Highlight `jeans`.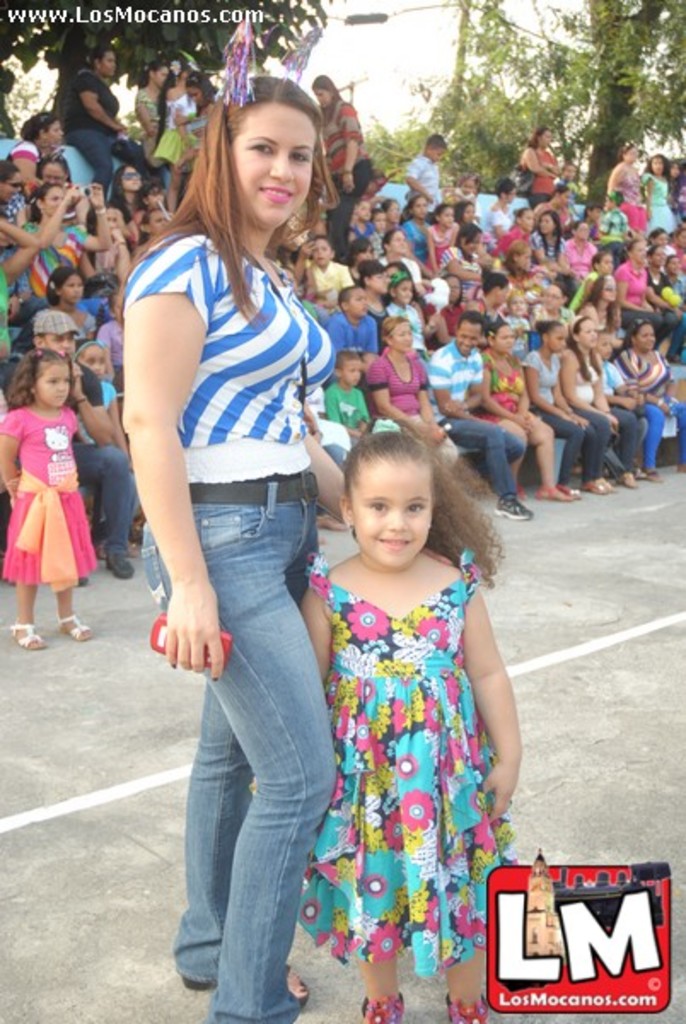
Highlighted region: (543, 410, 596, 488).
